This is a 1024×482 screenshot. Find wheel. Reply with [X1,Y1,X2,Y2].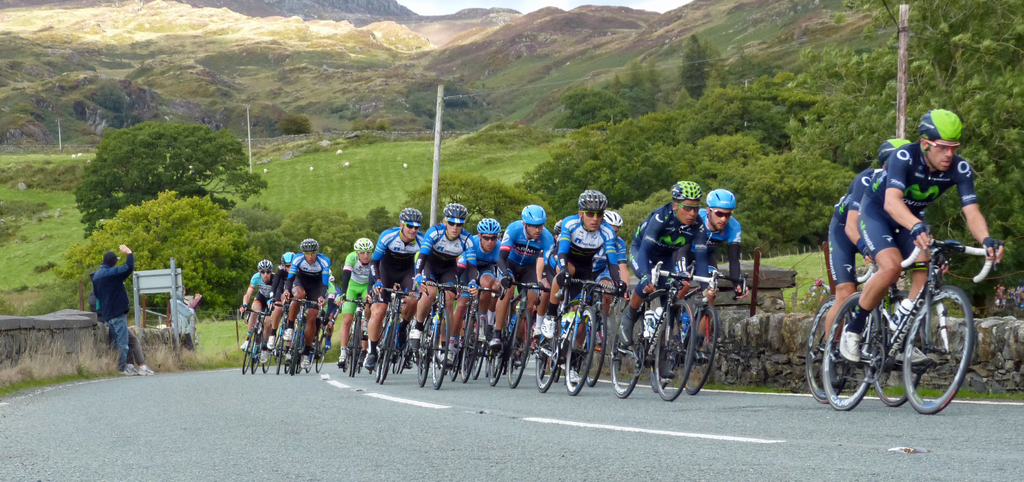
[304,335,330,372].
